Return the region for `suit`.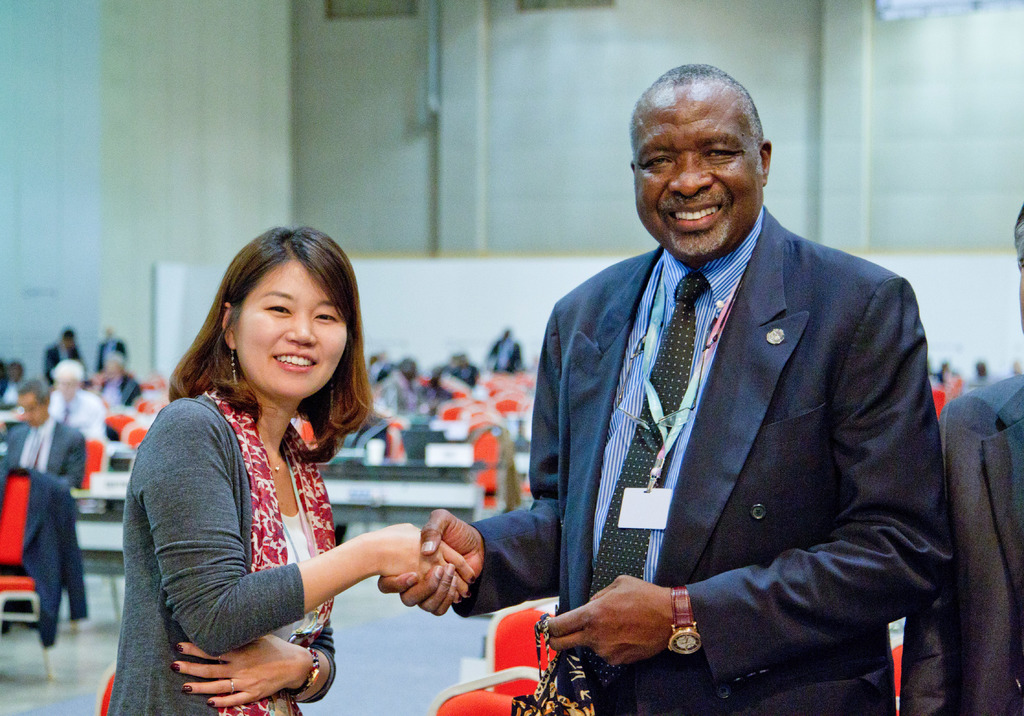
[492, 341, 524, 372].
